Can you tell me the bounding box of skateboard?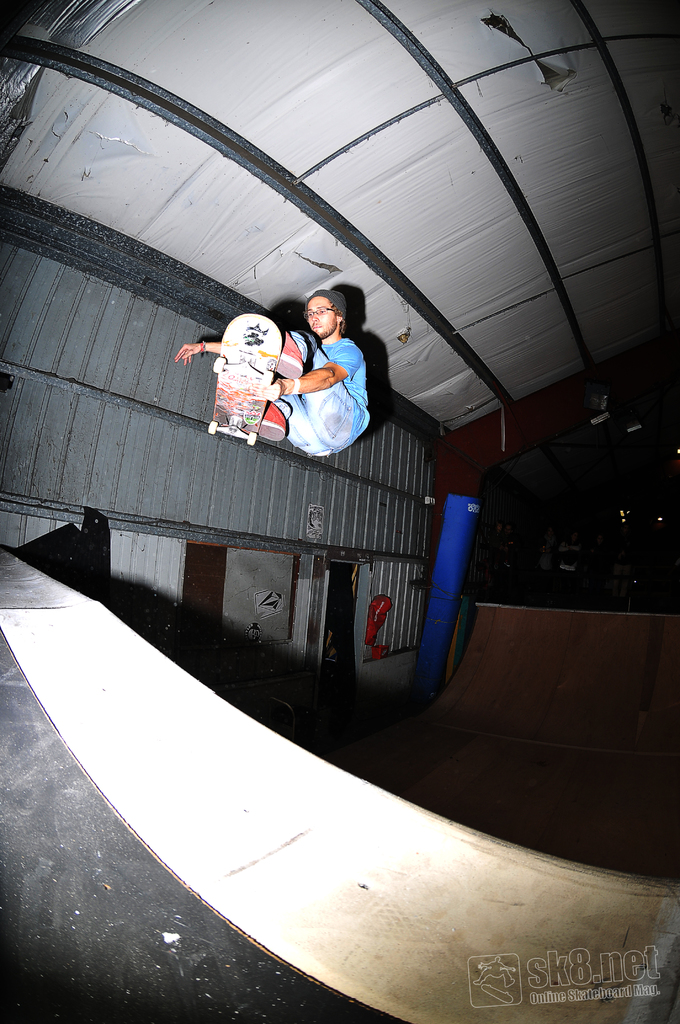
locate(207, 314, 284, 449).
